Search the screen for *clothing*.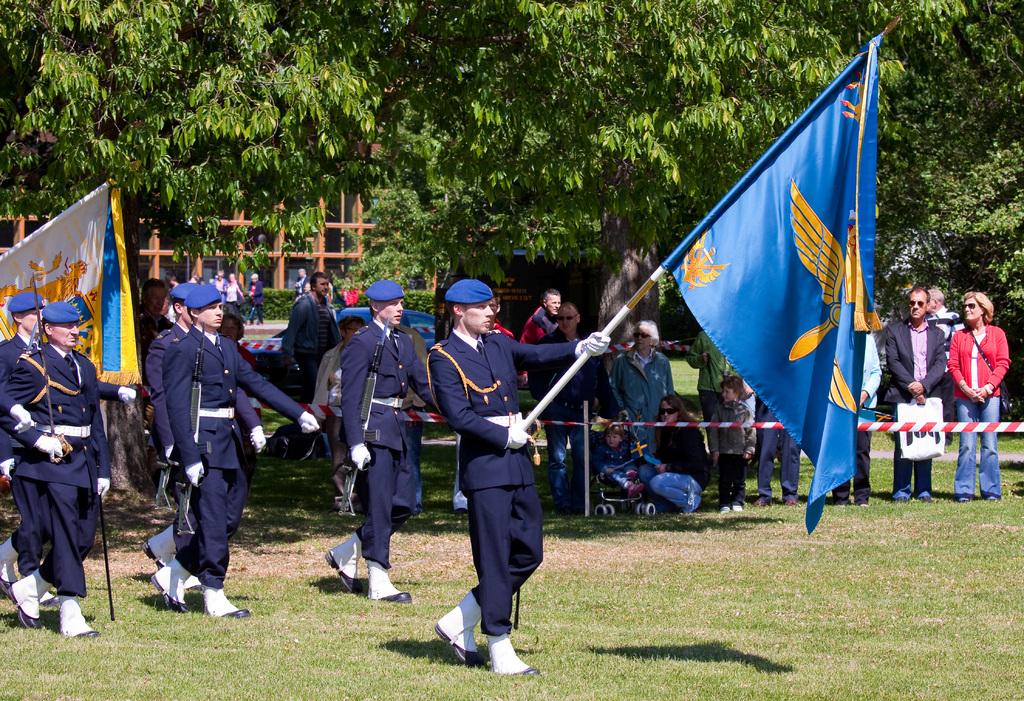
Found at [x1=529, y1=325, x2=597, y2=503].
